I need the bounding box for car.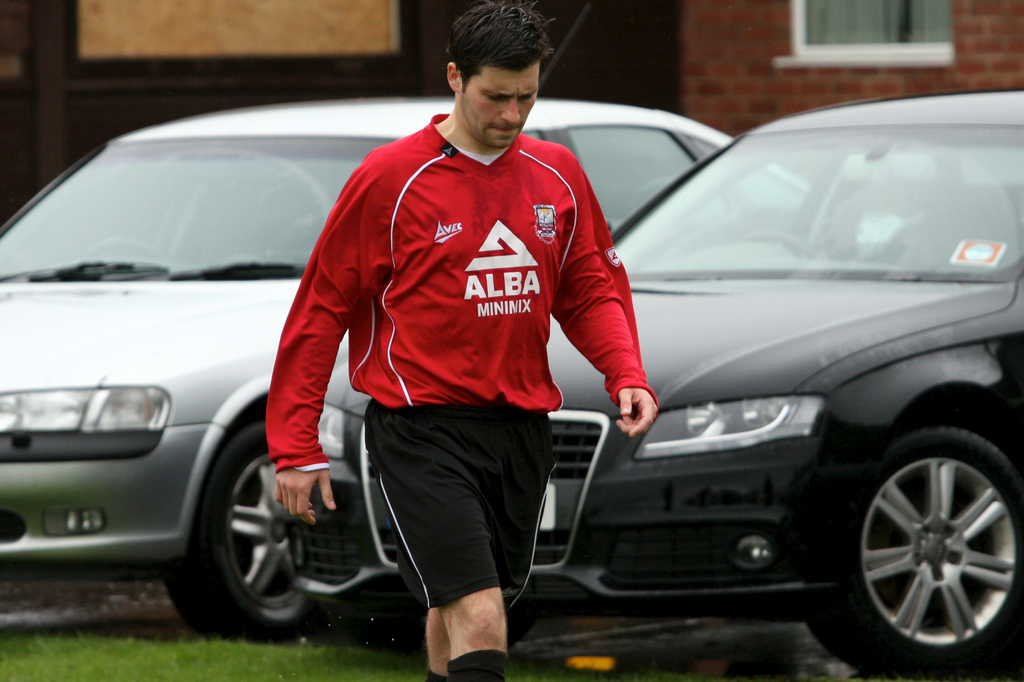
Here it is: box=[0, 6, 902, 645].
